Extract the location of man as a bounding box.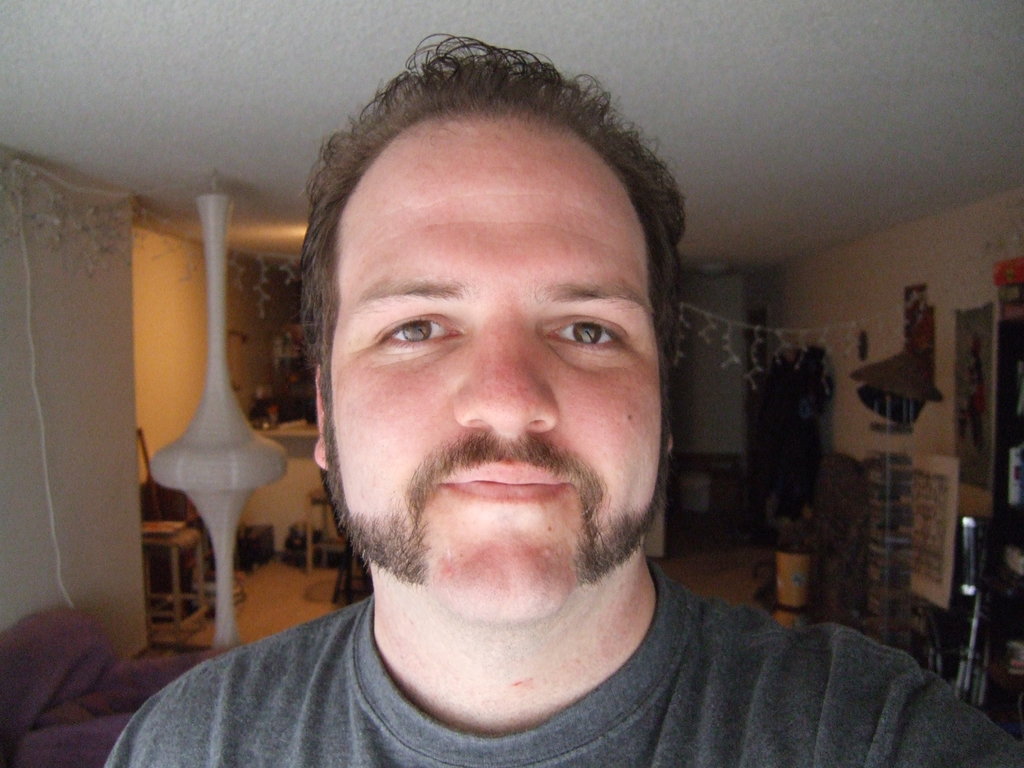
[left=143, top=29, right=934, bottom=767].
